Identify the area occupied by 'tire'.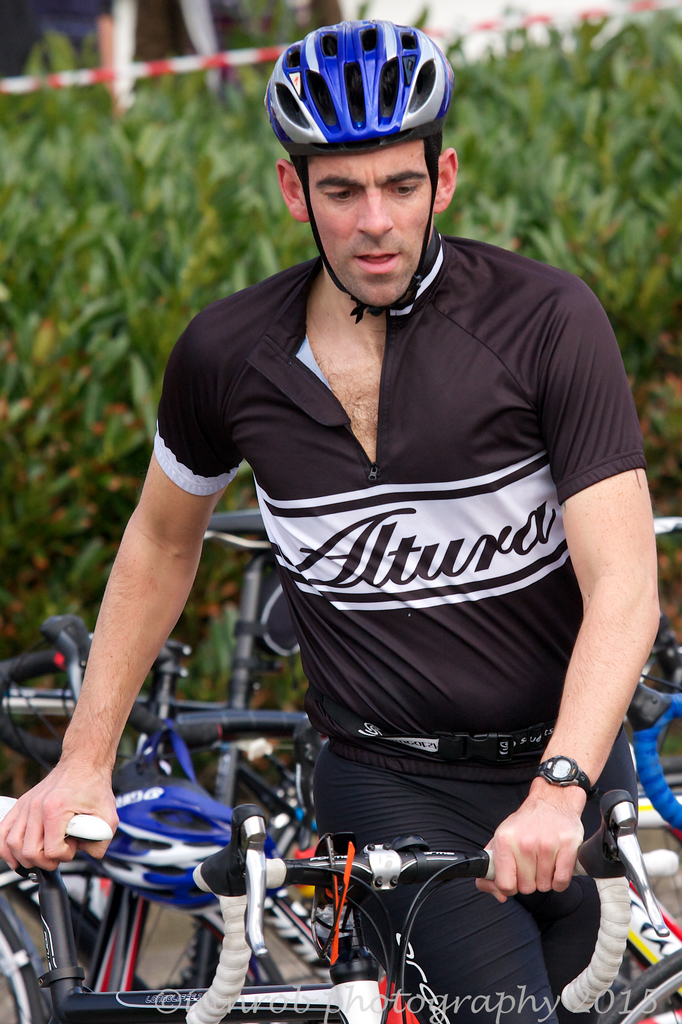
Area: box=[0, 890, 49, 1020].
